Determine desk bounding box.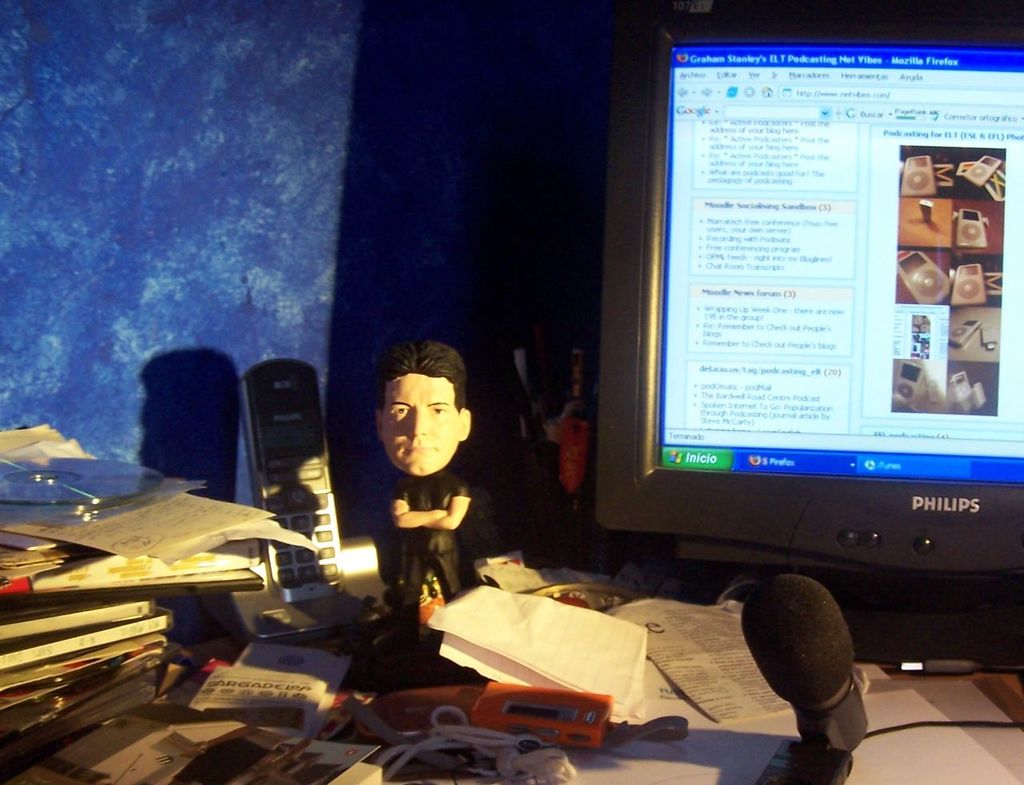
Determined: l=0, t=535, r=1023, b=784.
